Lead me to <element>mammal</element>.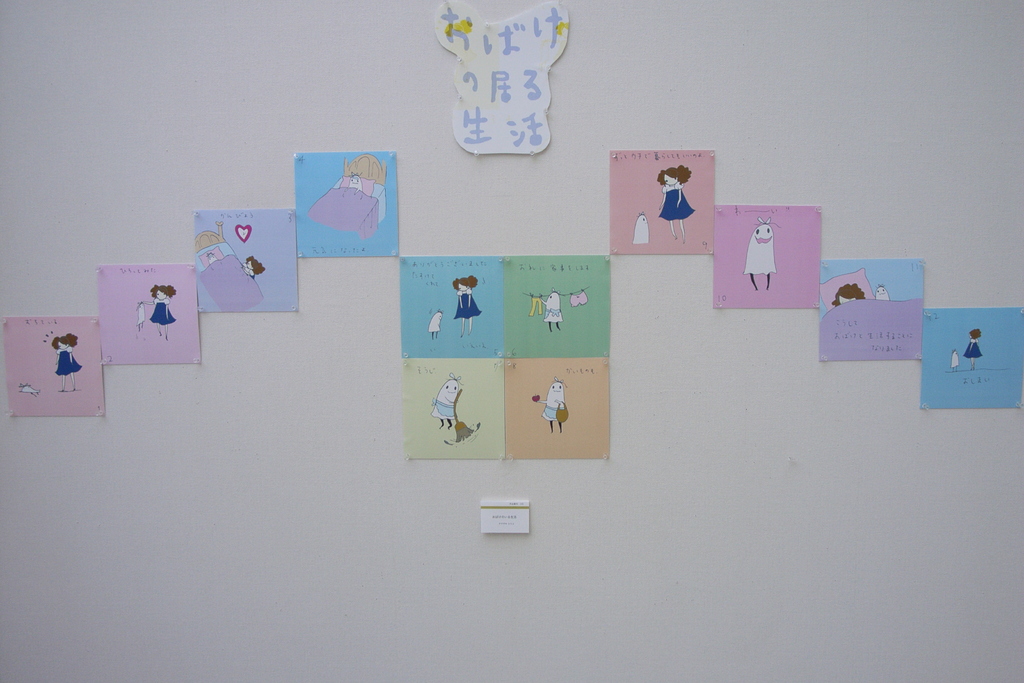
Lead to 740/220/780/290.
